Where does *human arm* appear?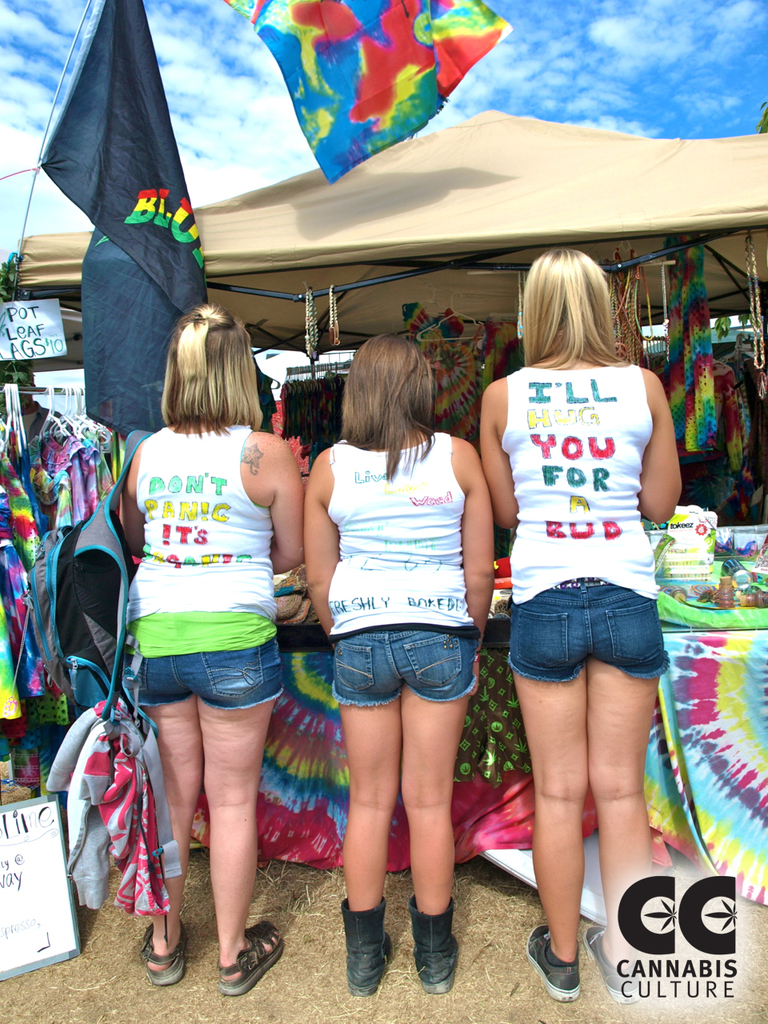
Appears at <region>458, 434, 495, 674</region>.
